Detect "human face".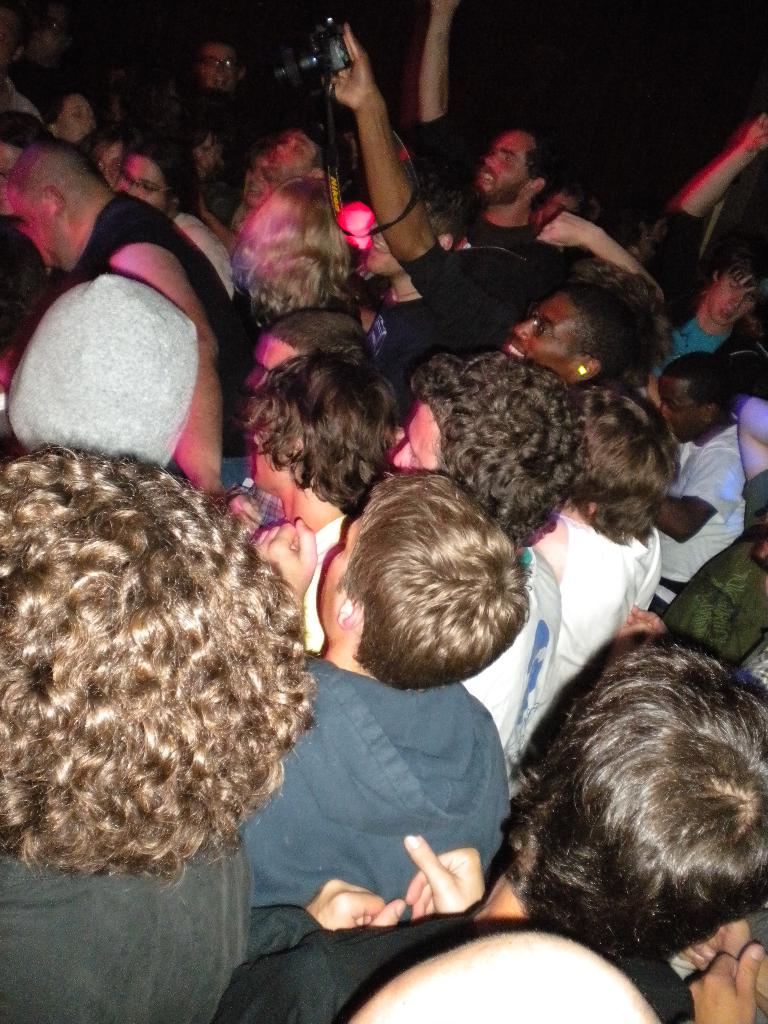
Detected at (259,127,315,183).
